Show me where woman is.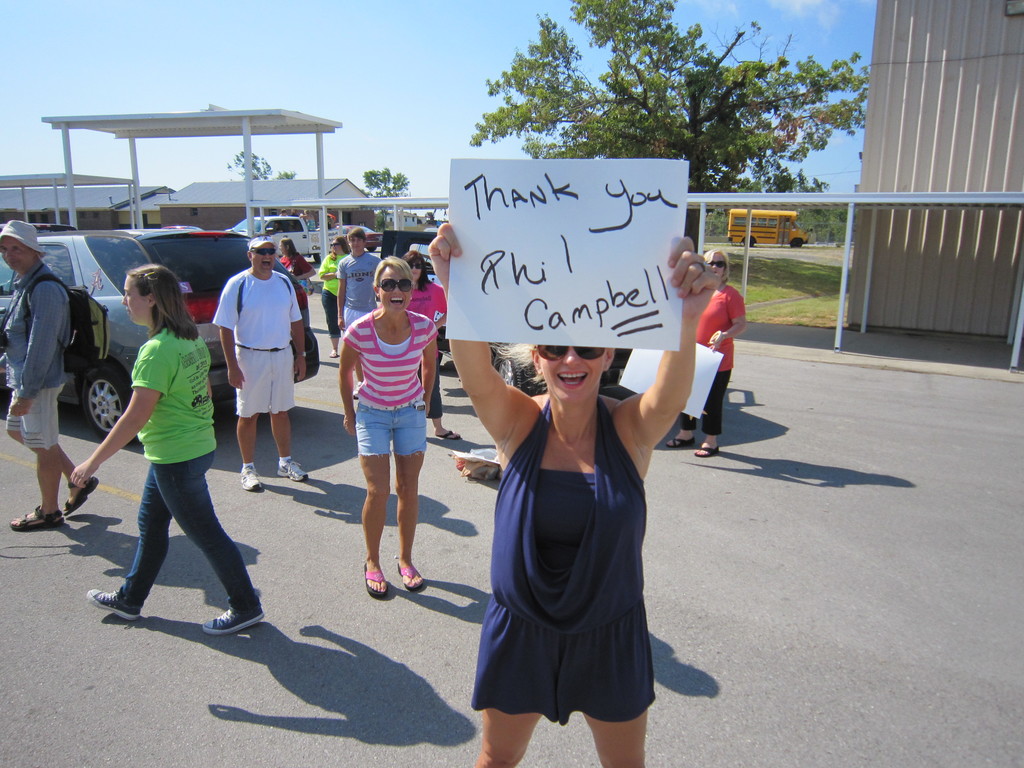
woman is at pyautogui.locateOnScreen(70, 263, 266, 632).
